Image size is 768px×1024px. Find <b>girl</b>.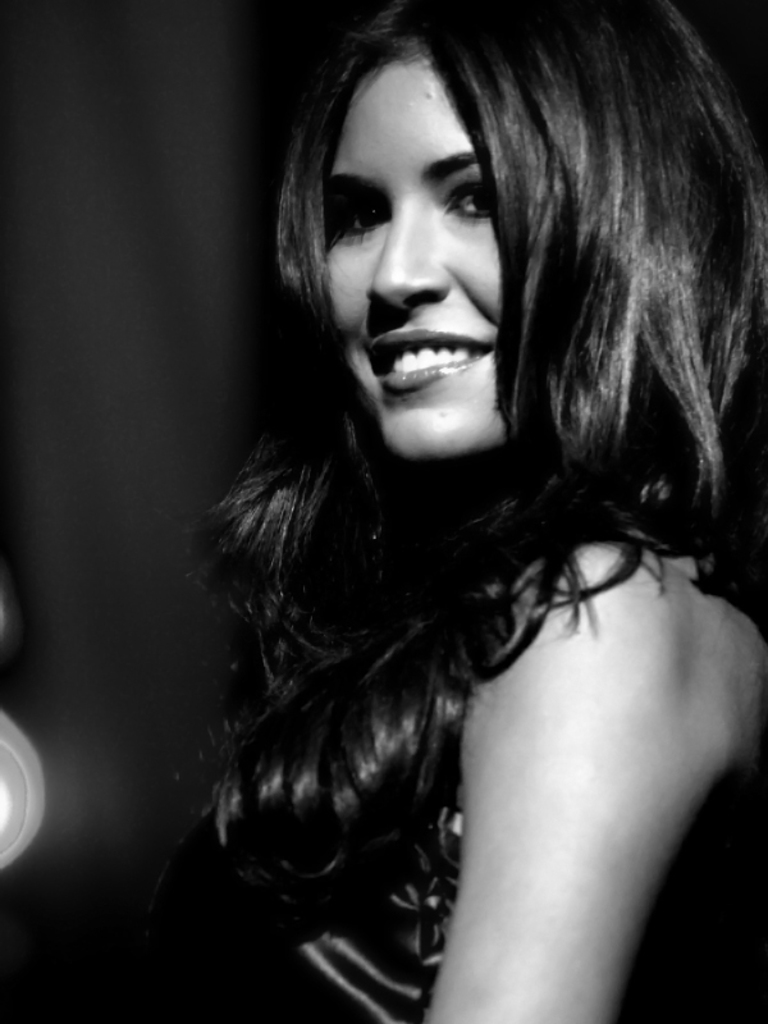
[159, 0, 767, 1023].
